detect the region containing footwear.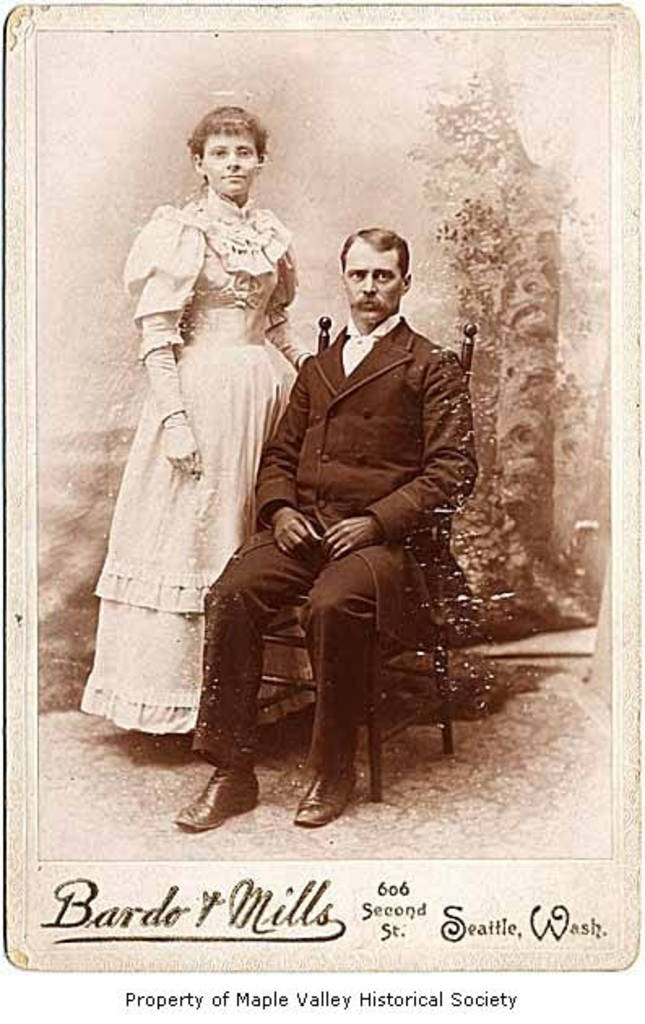
left=172, top=754, right=253, bottom=831.
